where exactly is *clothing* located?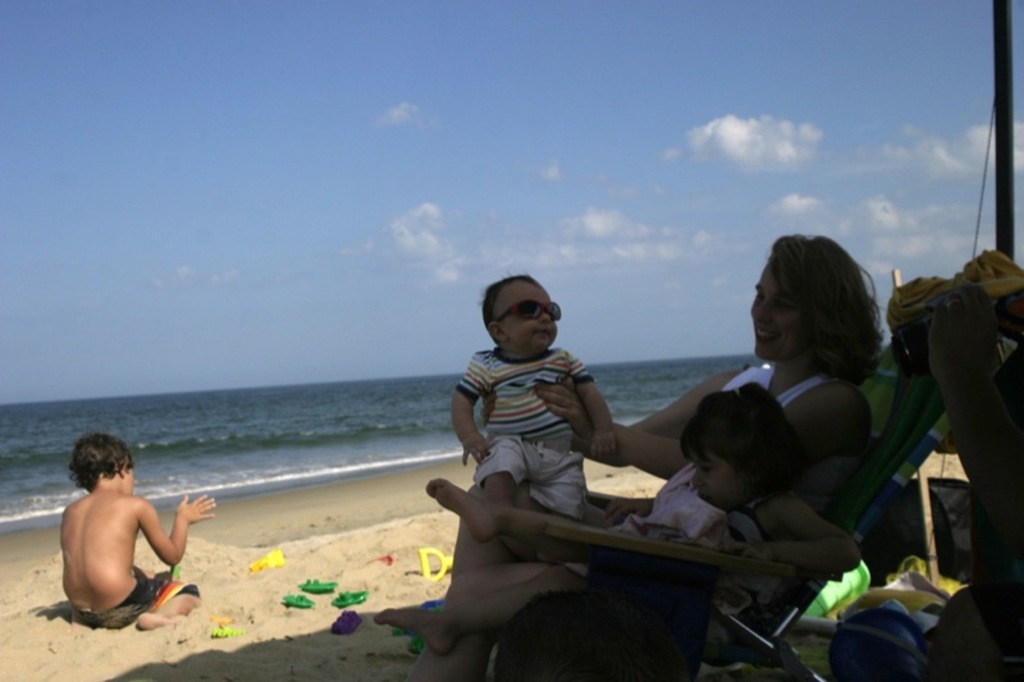
Its bounding box is (604, 356, 864, 548).
